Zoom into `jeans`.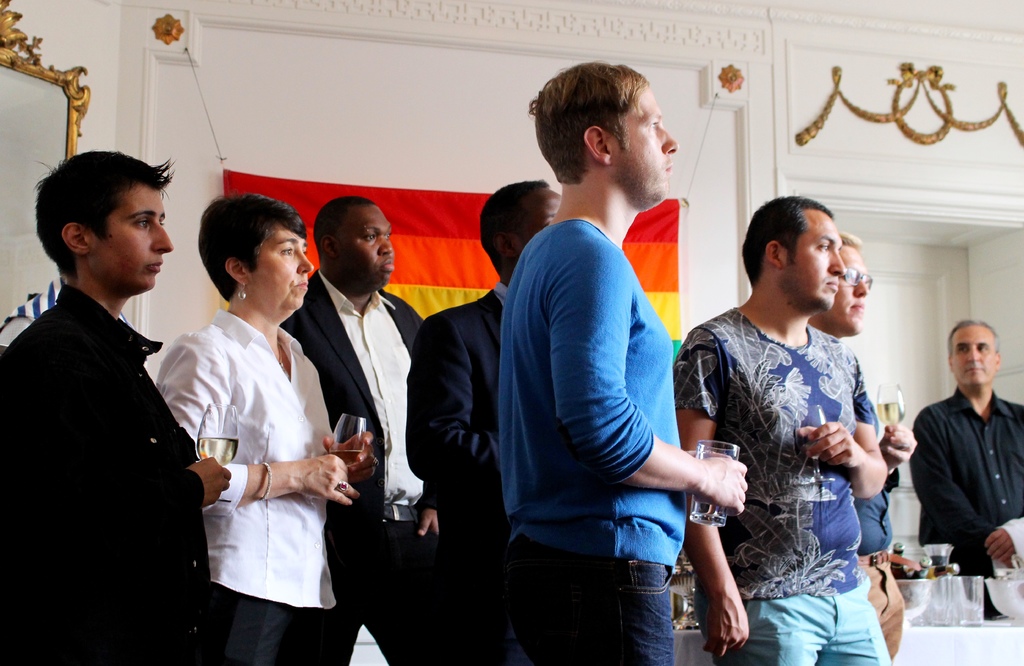
Zoom target: <bbox>516, 524, 695, 656</bbox>.
